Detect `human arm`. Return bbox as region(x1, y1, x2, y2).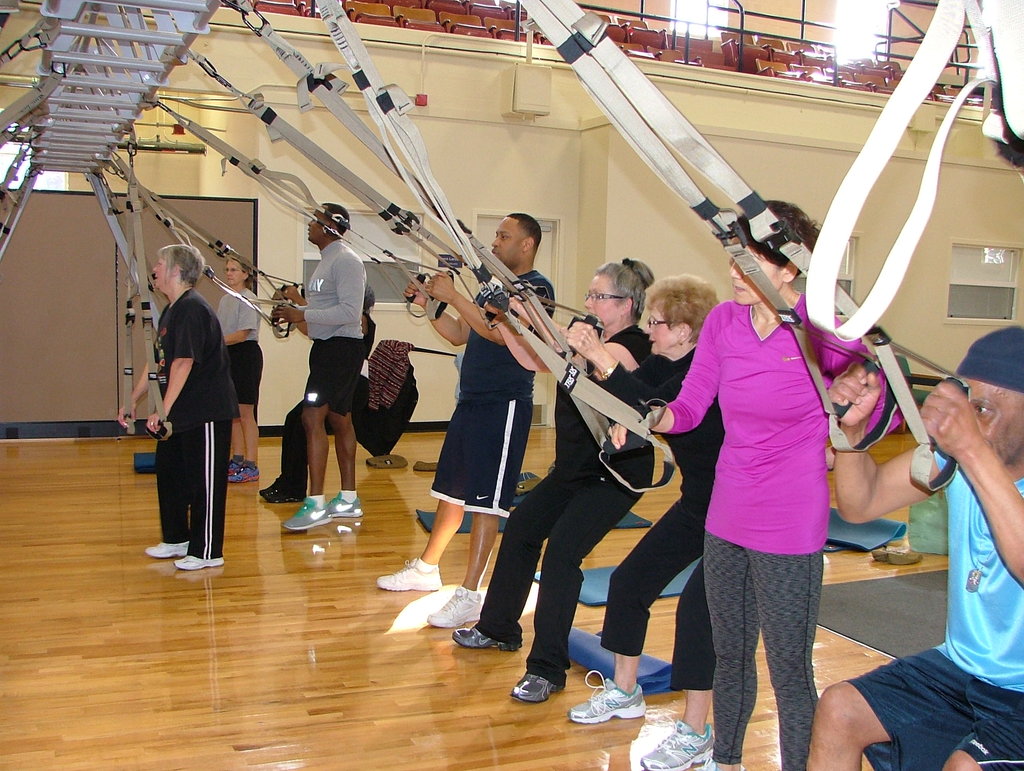
region(509, 297, 588, 368).
